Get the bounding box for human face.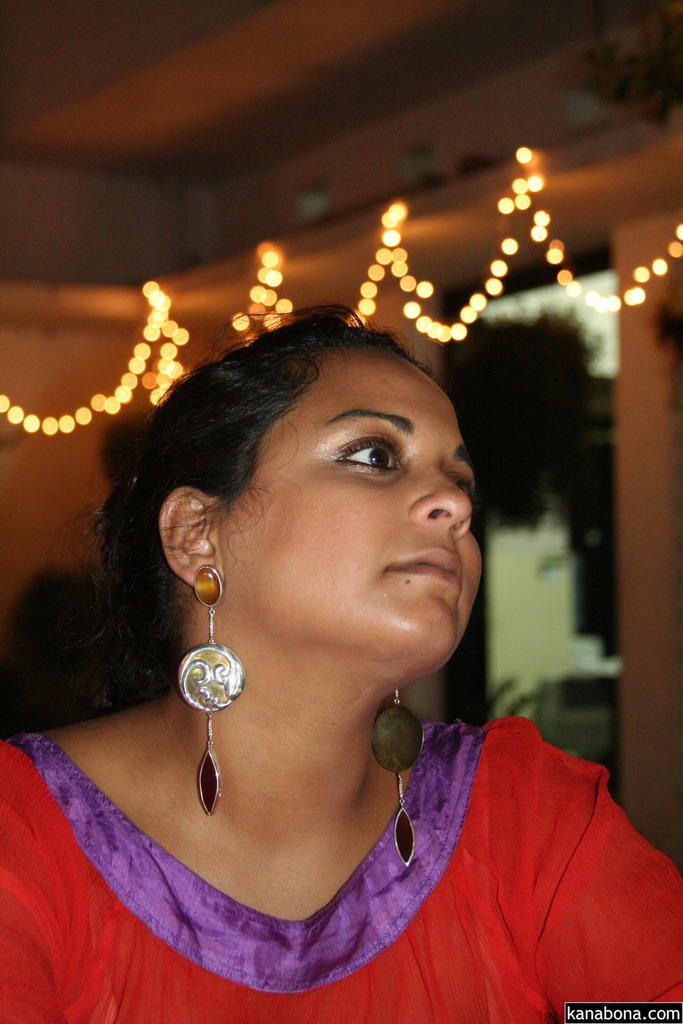
x1=158, y1=332, x2=488, y2=723.
